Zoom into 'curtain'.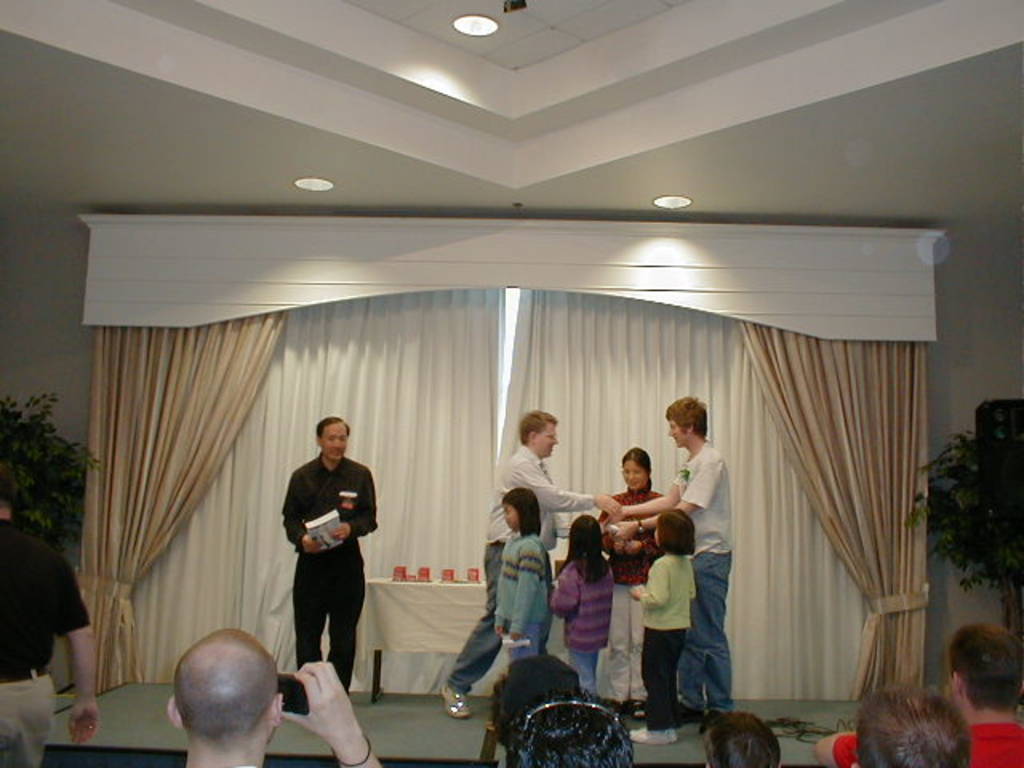
Zoom target: x1=736 y1=317 x2=920 y2=698.
